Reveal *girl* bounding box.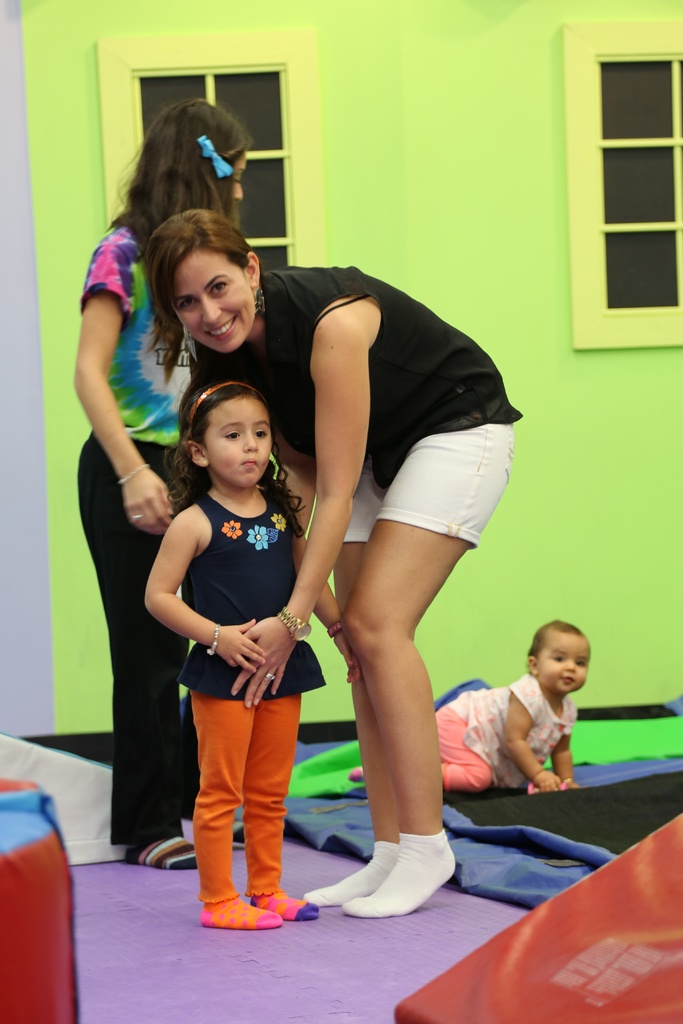
Revealed: Rect(144, 377, 358, 928).
